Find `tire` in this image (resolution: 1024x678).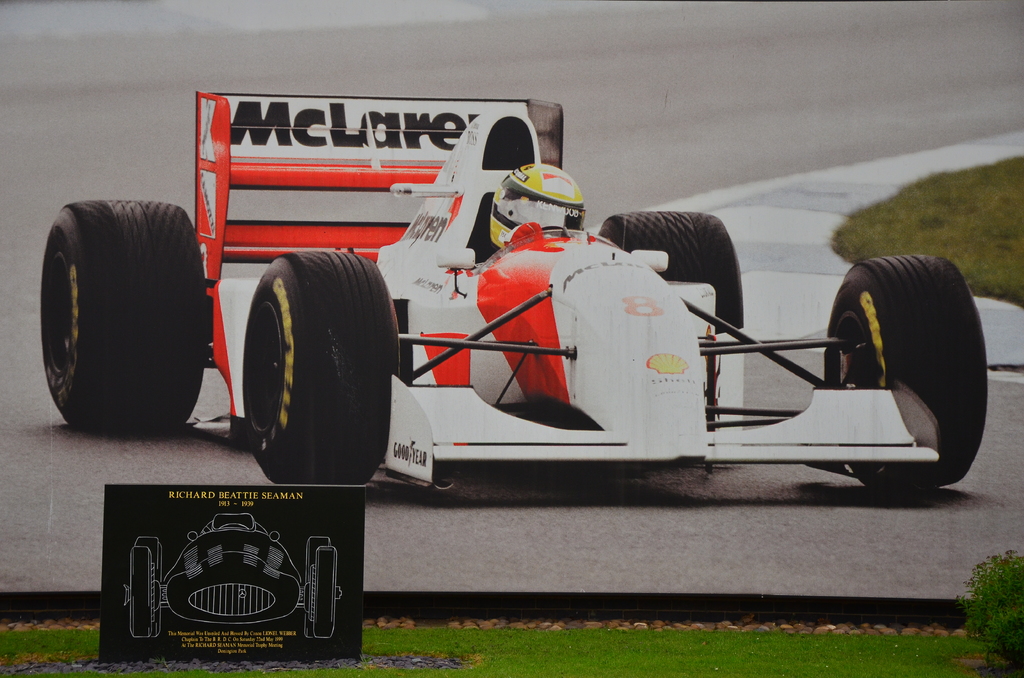
824 254 988 489.
